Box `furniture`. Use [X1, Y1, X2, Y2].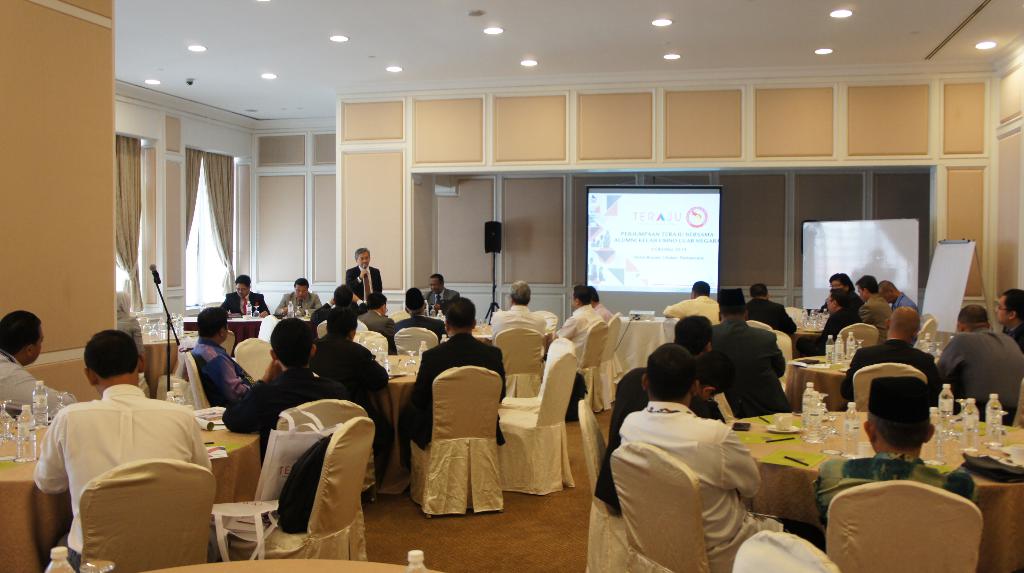
[268, 397, 371, 439].
